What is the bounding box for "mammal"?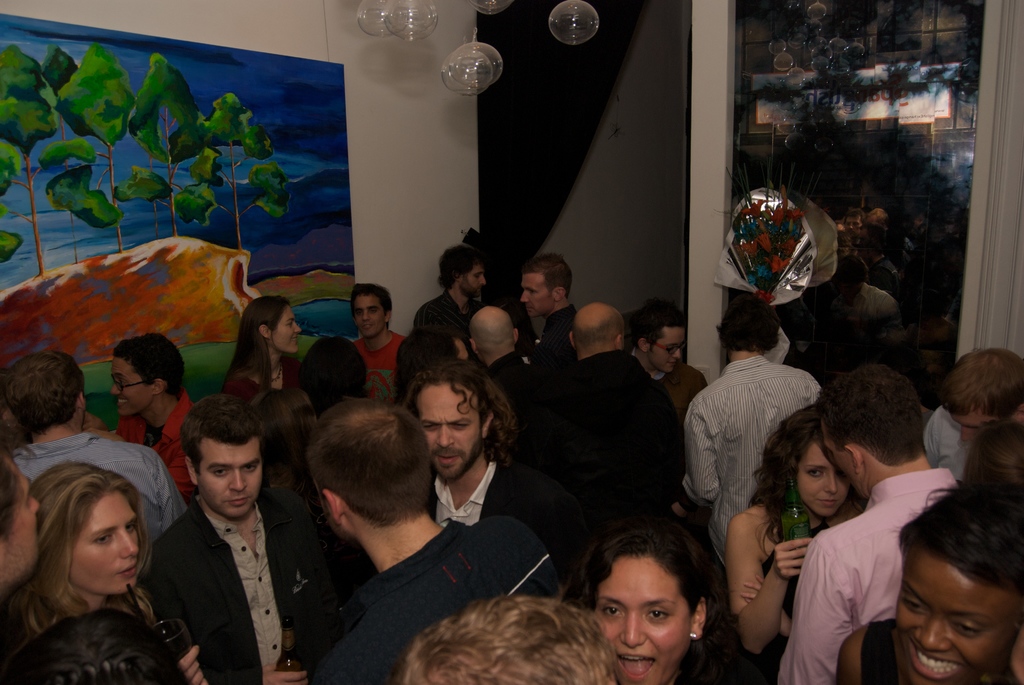
293,332,368,422.
